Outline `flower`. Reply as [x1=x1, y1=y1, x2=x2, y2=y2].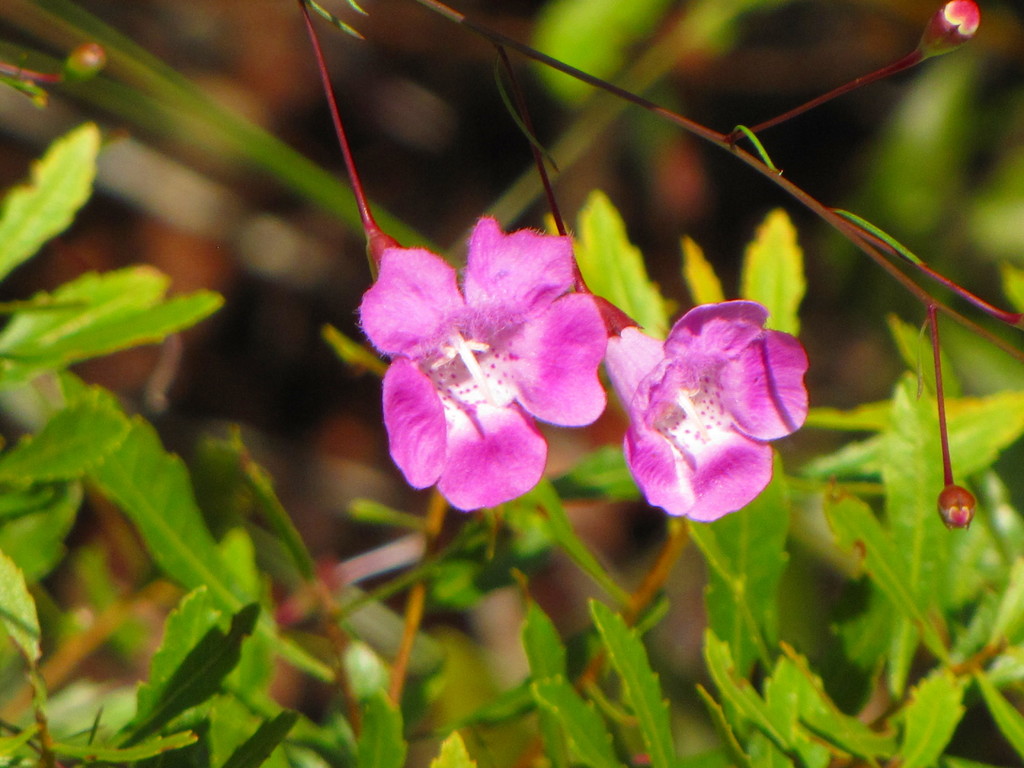
[x1=598, y1=295, x2=815, y2=529].
